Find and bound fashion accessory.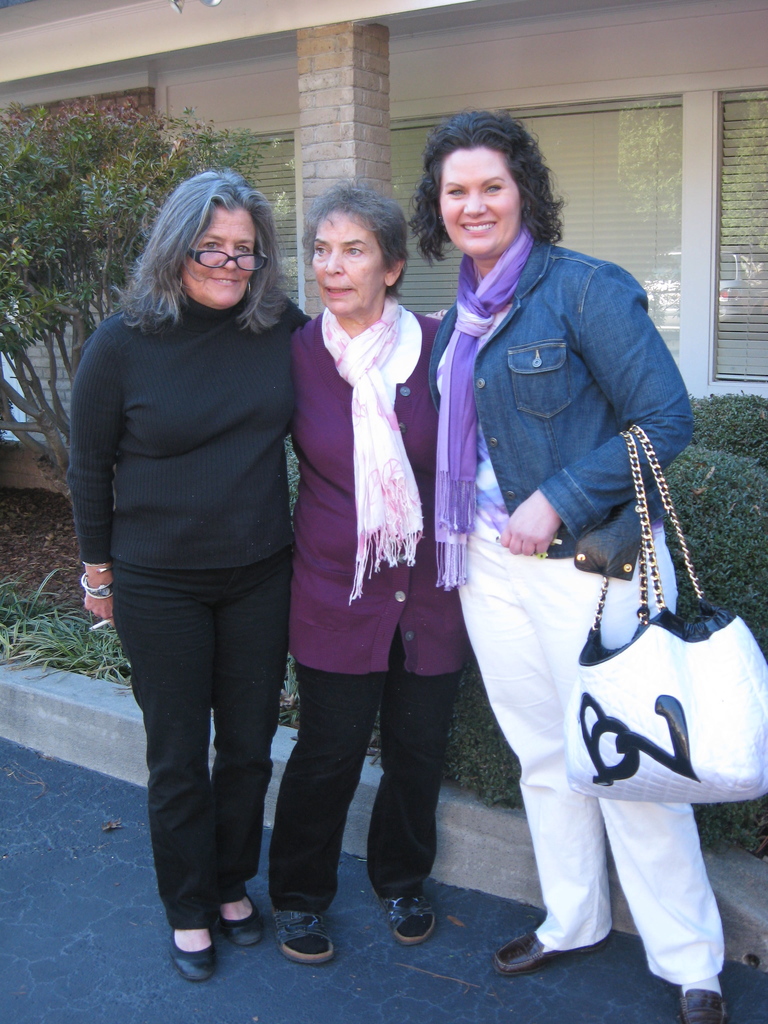
Bound: BBox(184, 243, 268, 278).
